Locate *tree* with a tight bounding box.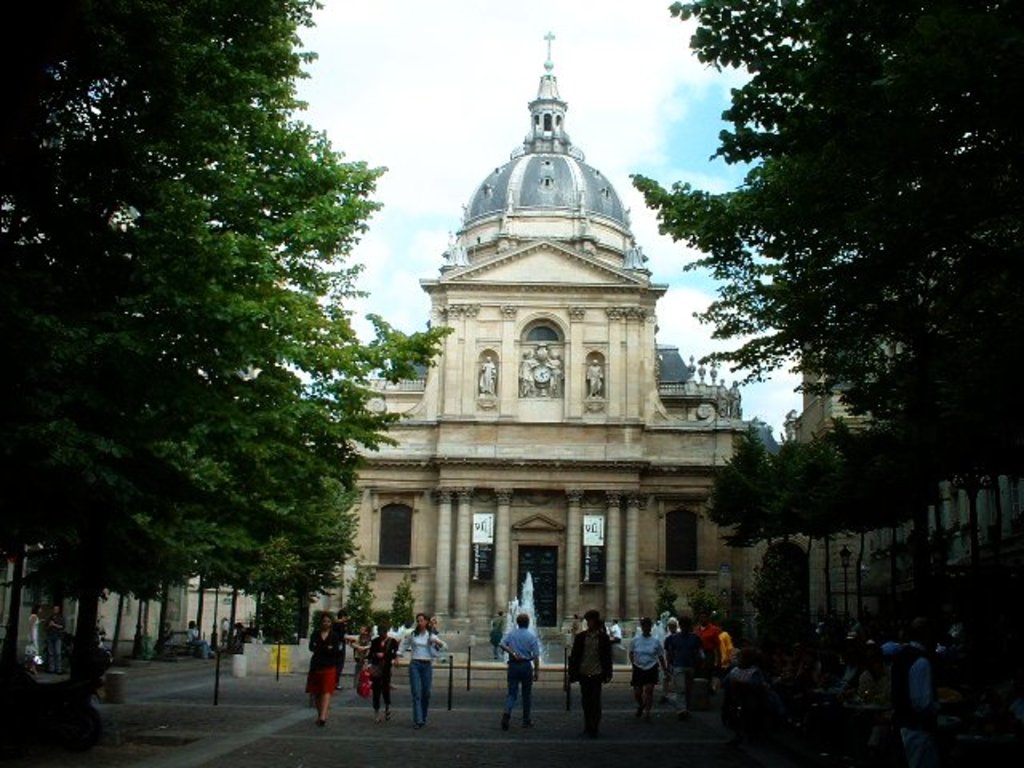
bbox=[701, 0, 1022, 541].
